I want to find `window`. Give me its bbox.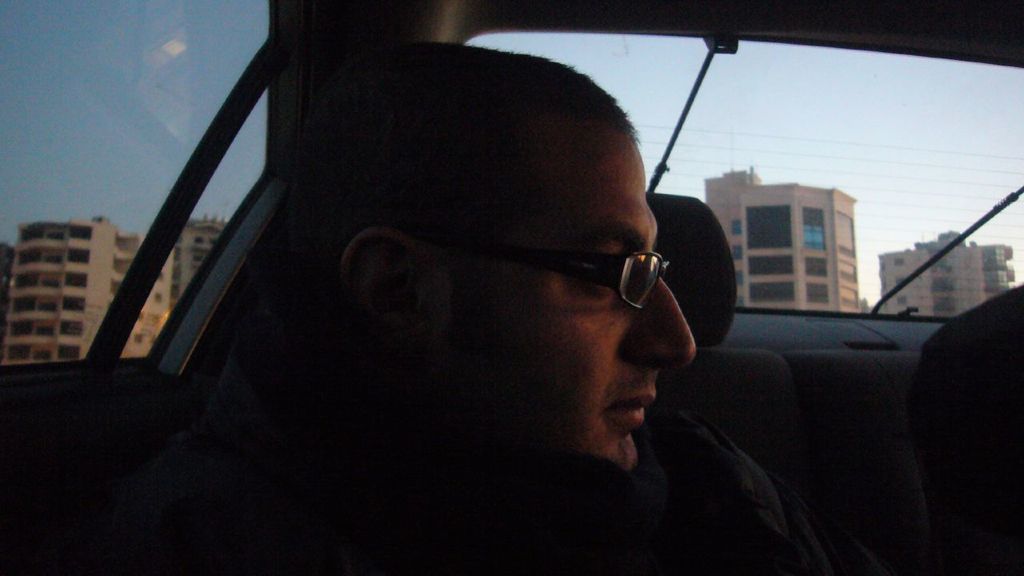
x1=809 y1=258 x2=826 y2=273.
